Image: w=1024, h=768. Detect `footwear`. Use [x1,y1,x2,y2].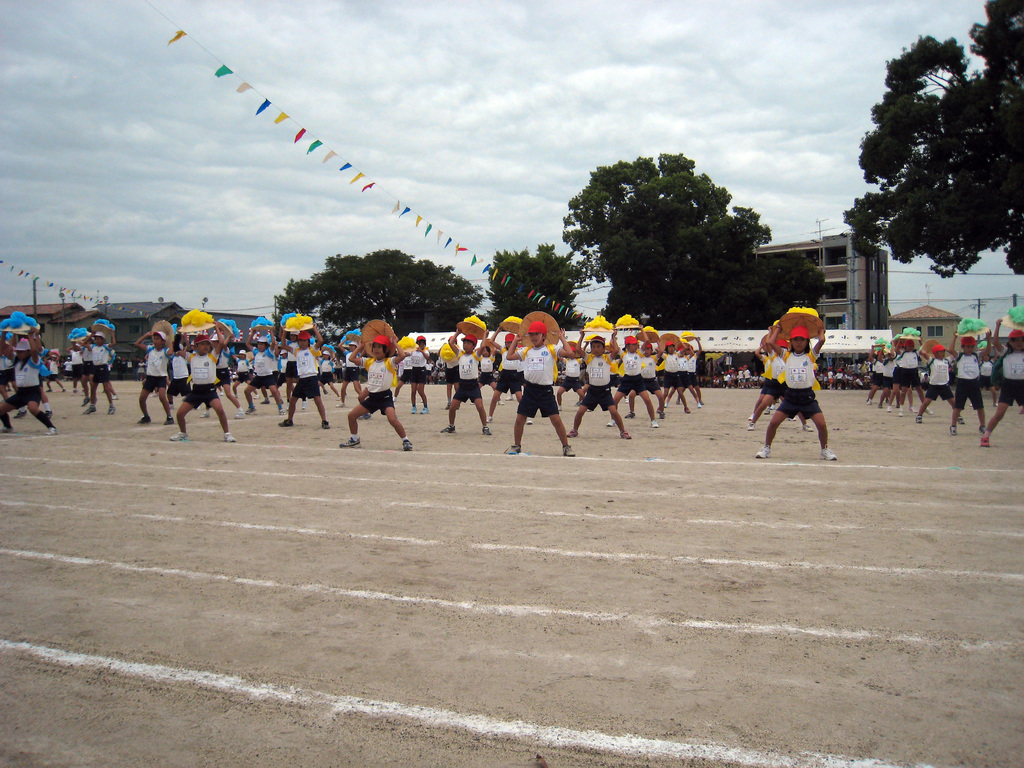
[977,437,991,450].
